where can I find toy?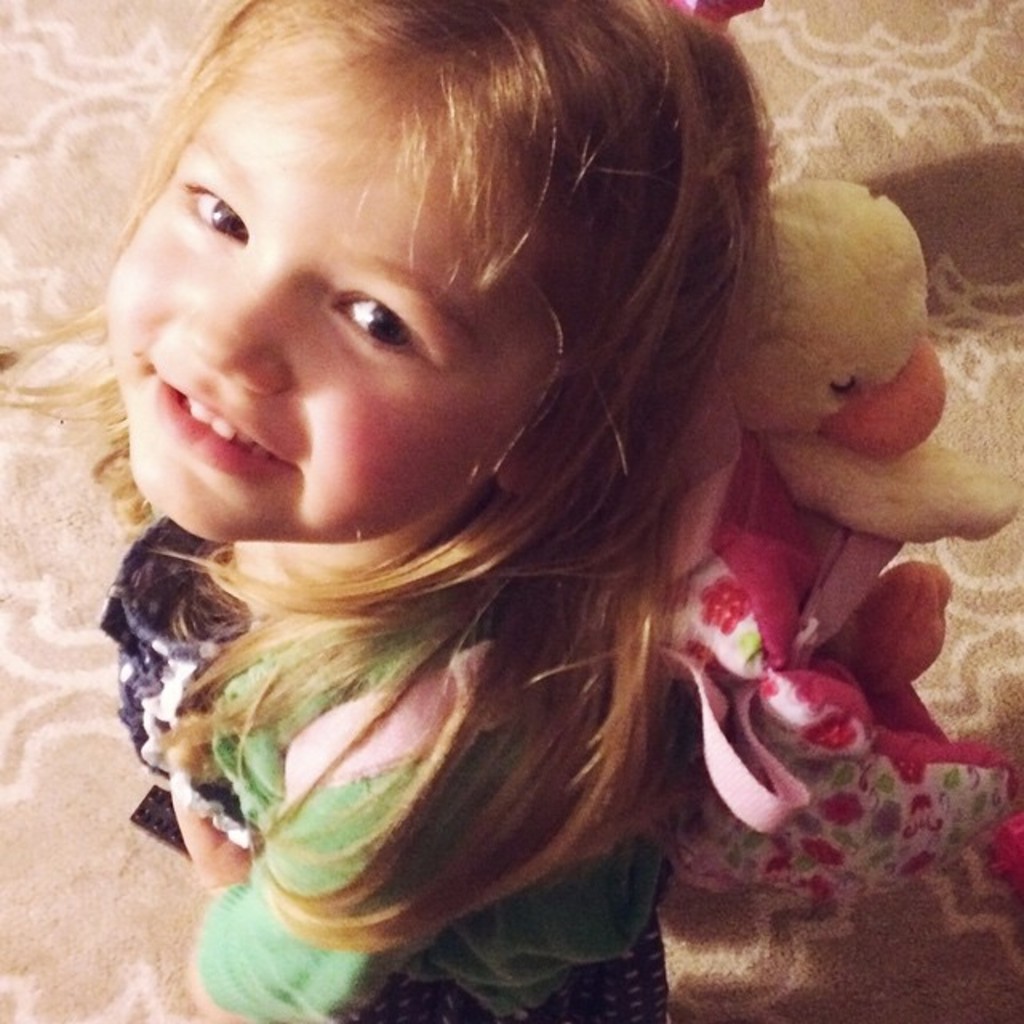
You can find it at crop(658, 163, 1022, 971).
